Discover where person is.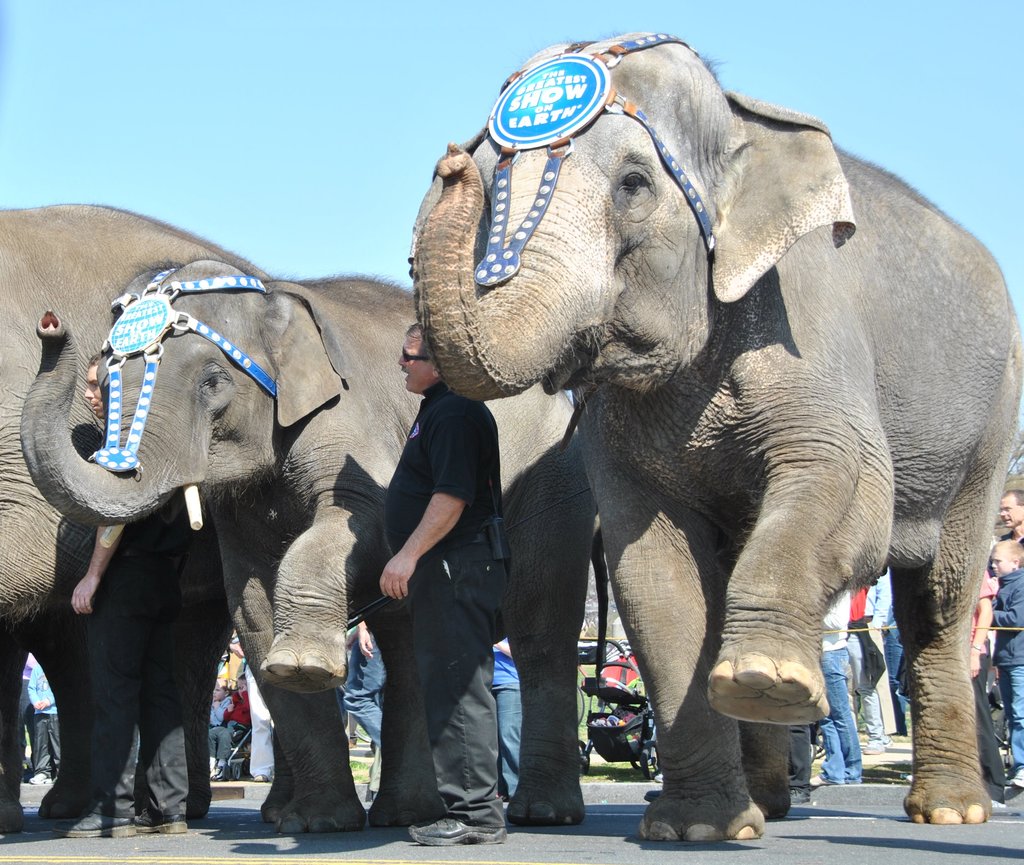
Discovered at (left=374, top=323, right=515, bottom=849).
